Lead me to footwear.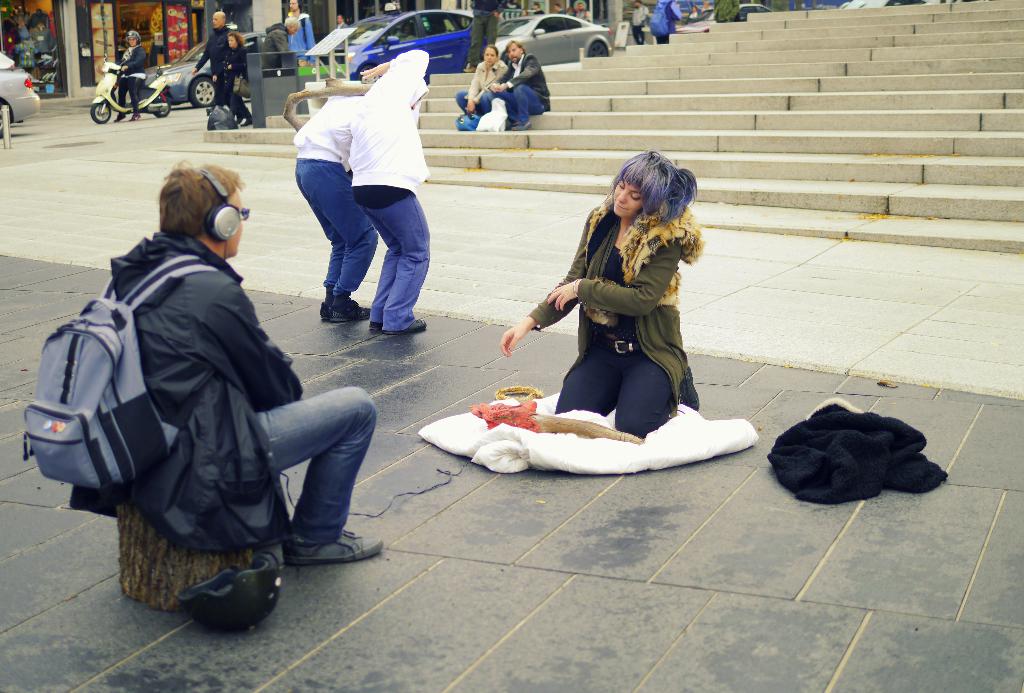
Lead to [240, 116, 252, 127].
